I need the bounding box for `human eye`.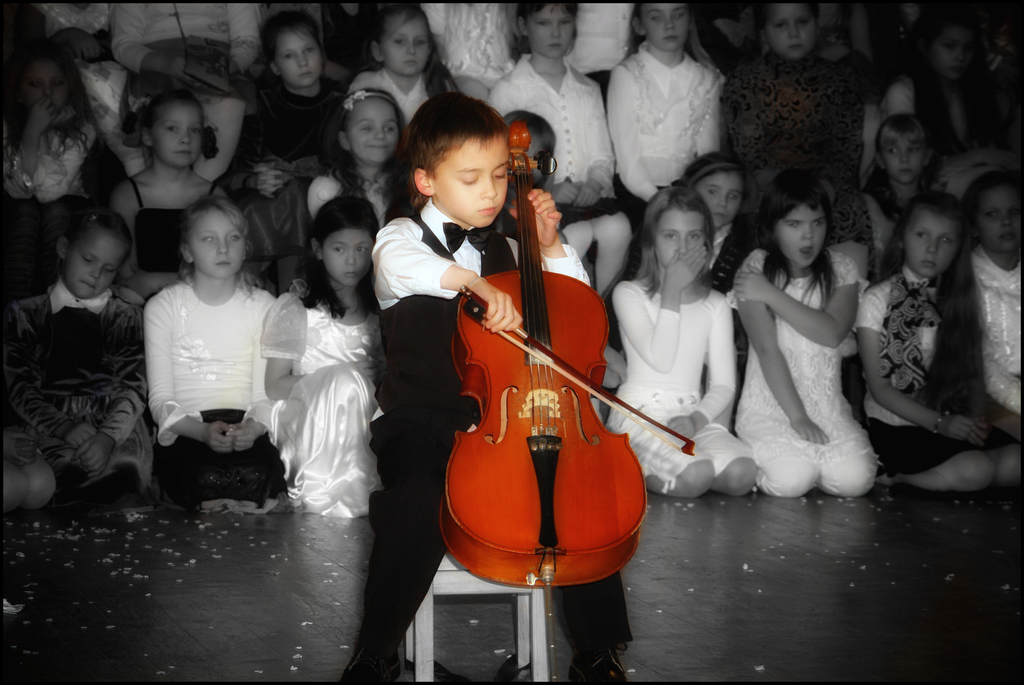
Here it is: <region>774, 21, 786, 28</region>.
